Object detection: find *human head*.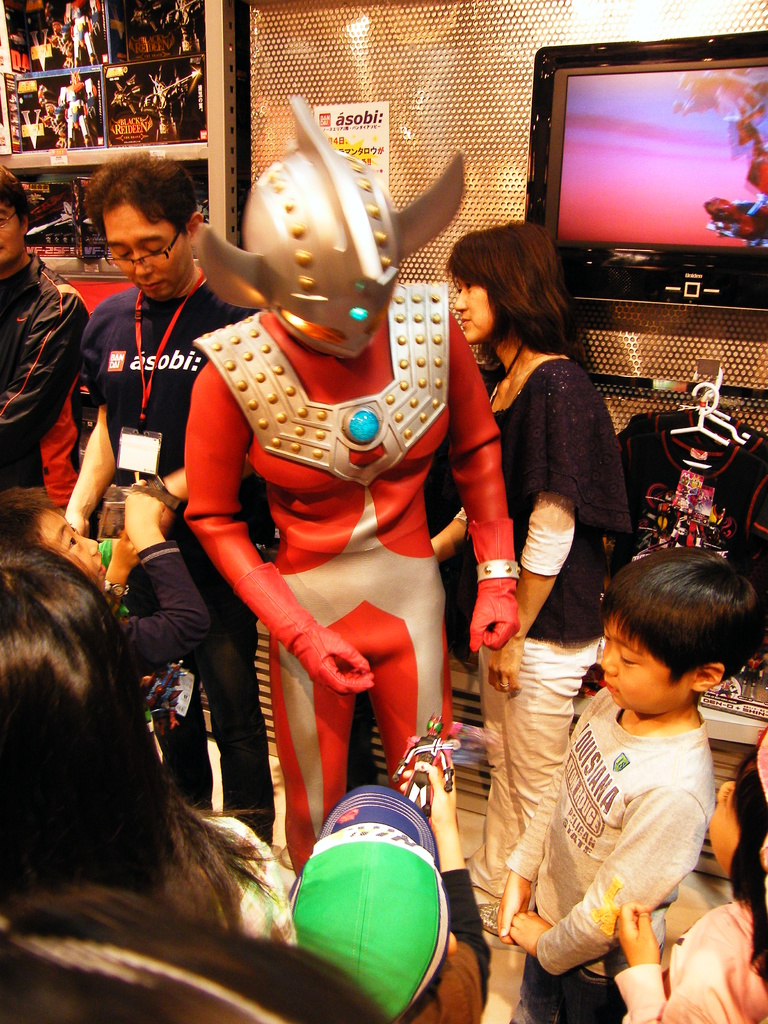
<bbox>447, 218, 527, 346</bbox>.
